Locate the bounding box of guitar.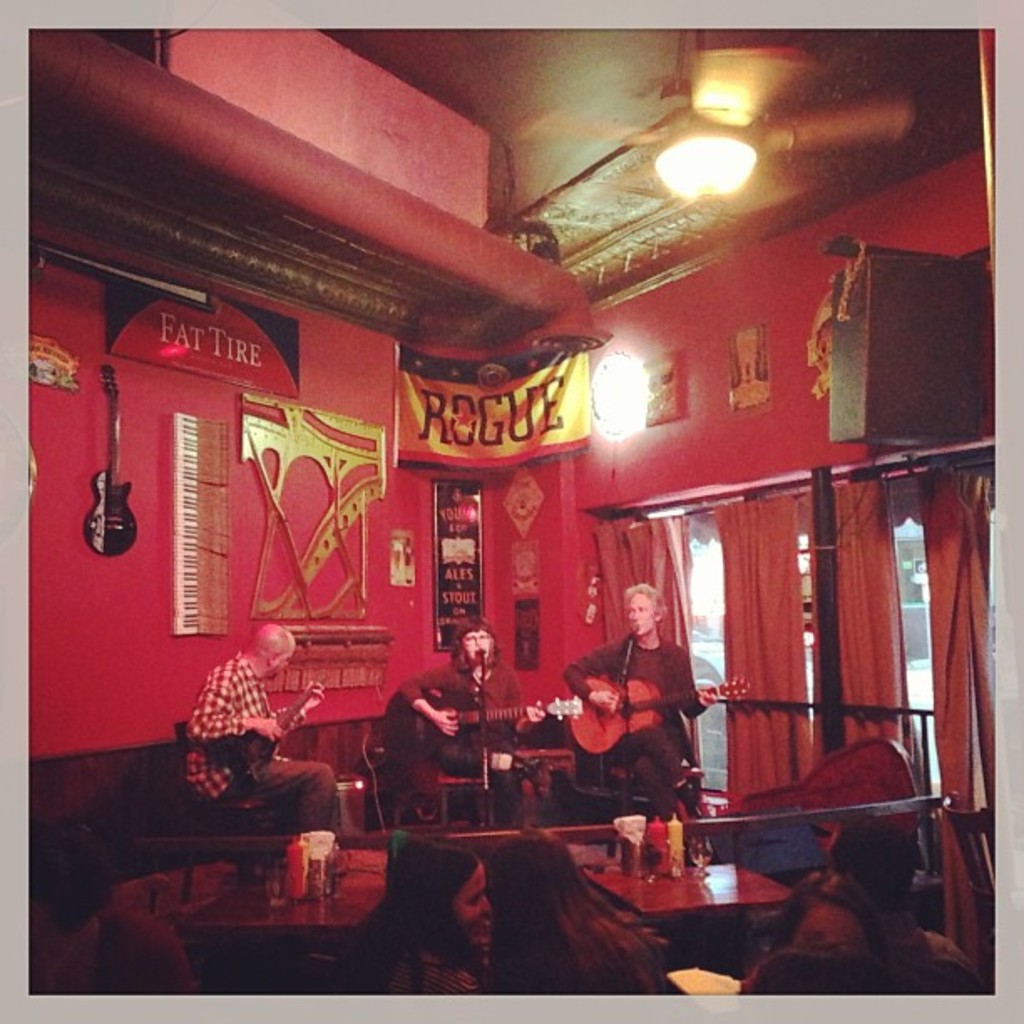
Bounding box: bbox=(576, 673, 740, 763).
